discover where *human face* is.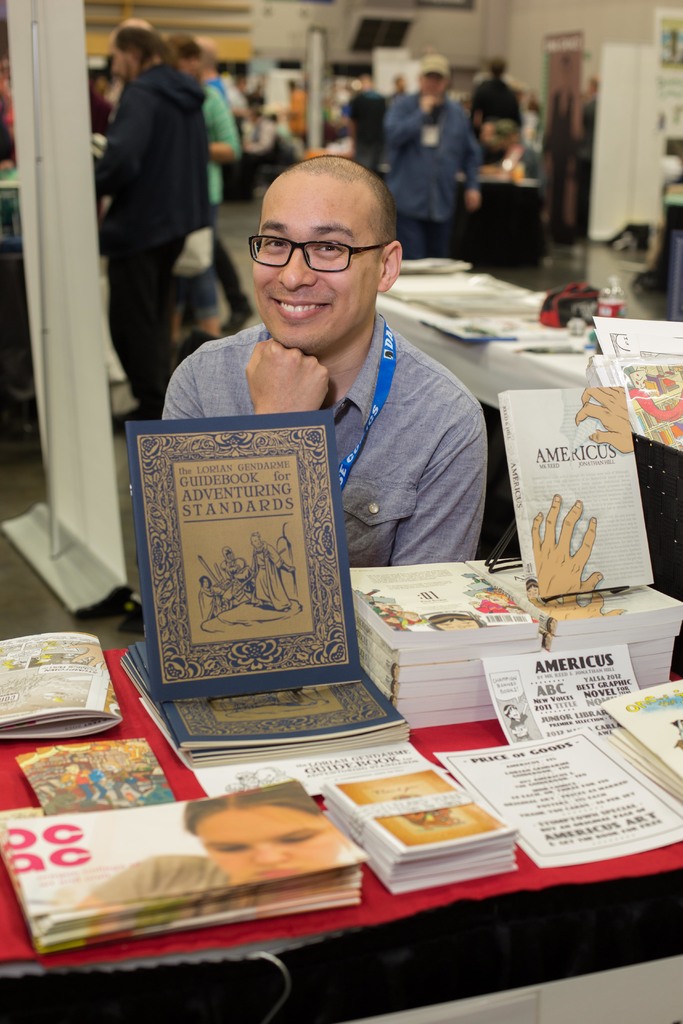
Discovered at <box>253,180,376,349</box>.
